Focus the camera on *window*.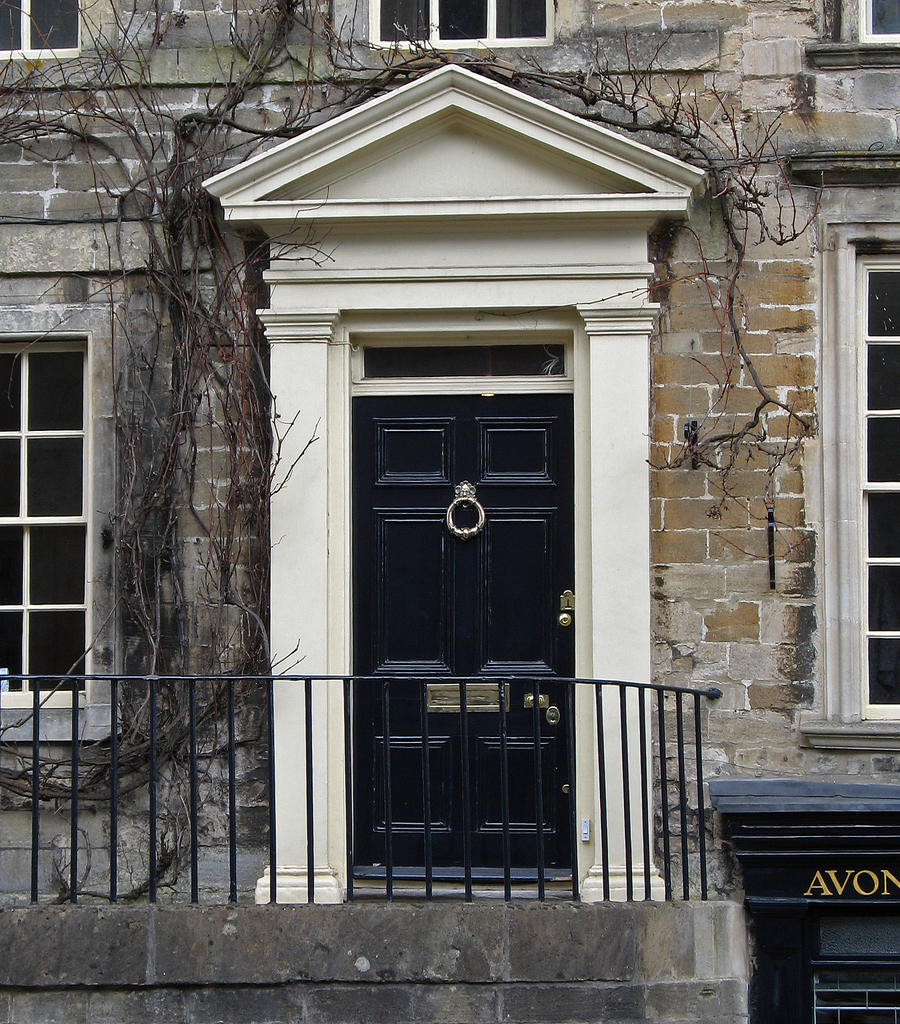
Focus region: BBox(6, 273, 107, 715).
